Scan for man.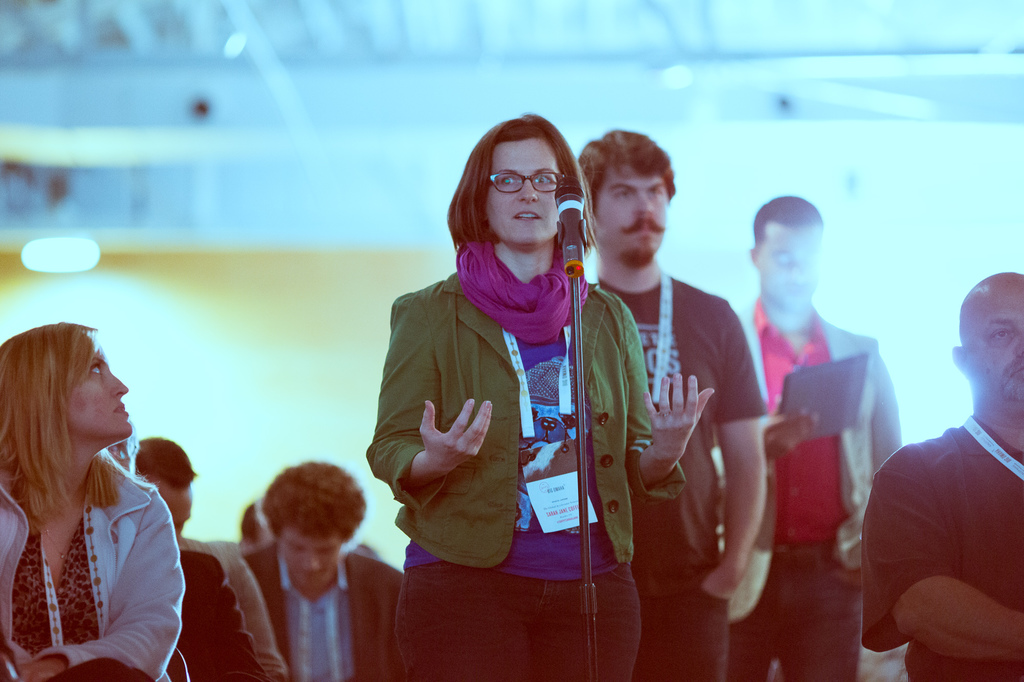
Scan result: box(244, 464, 407, 681).
